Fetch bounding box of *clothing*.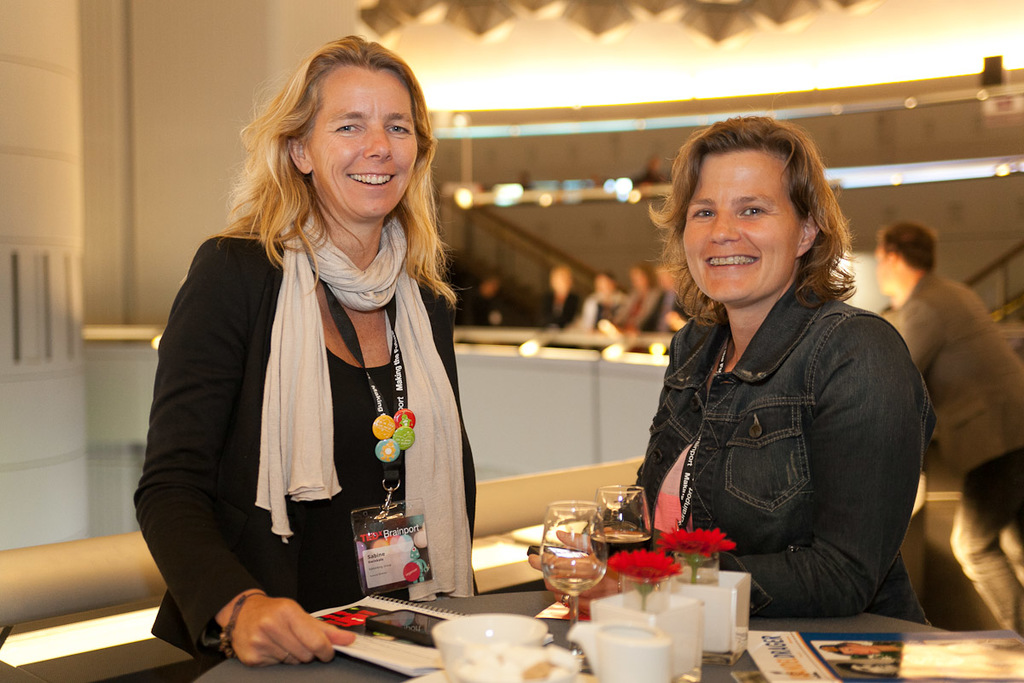
Bbox: 133,184,492,668.
